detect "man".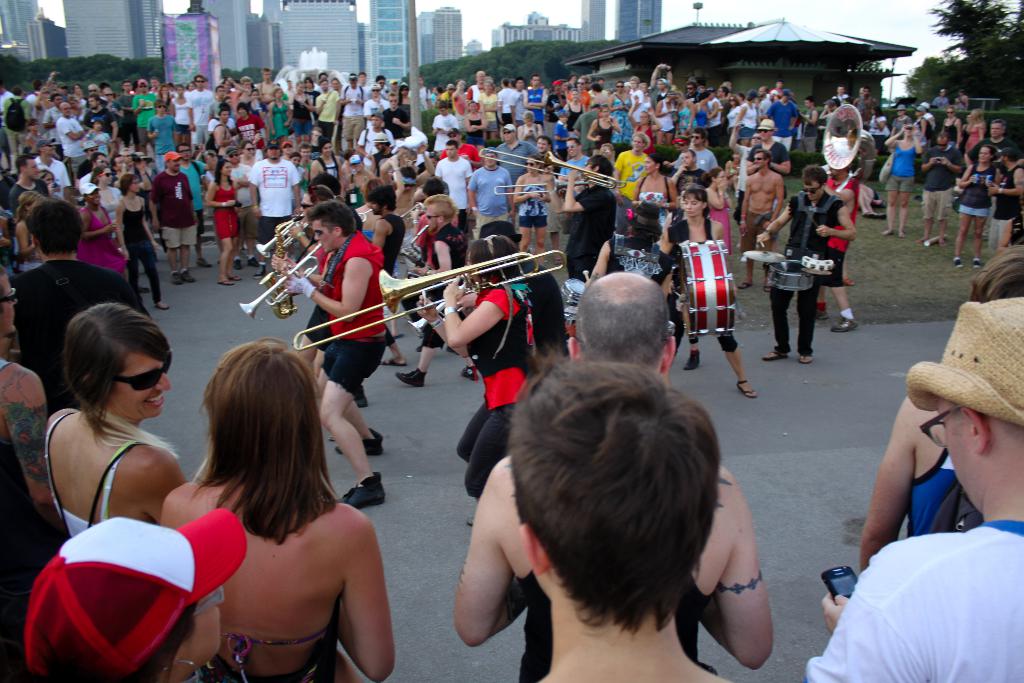
Detected at box=[358, 113, 392, 172].
